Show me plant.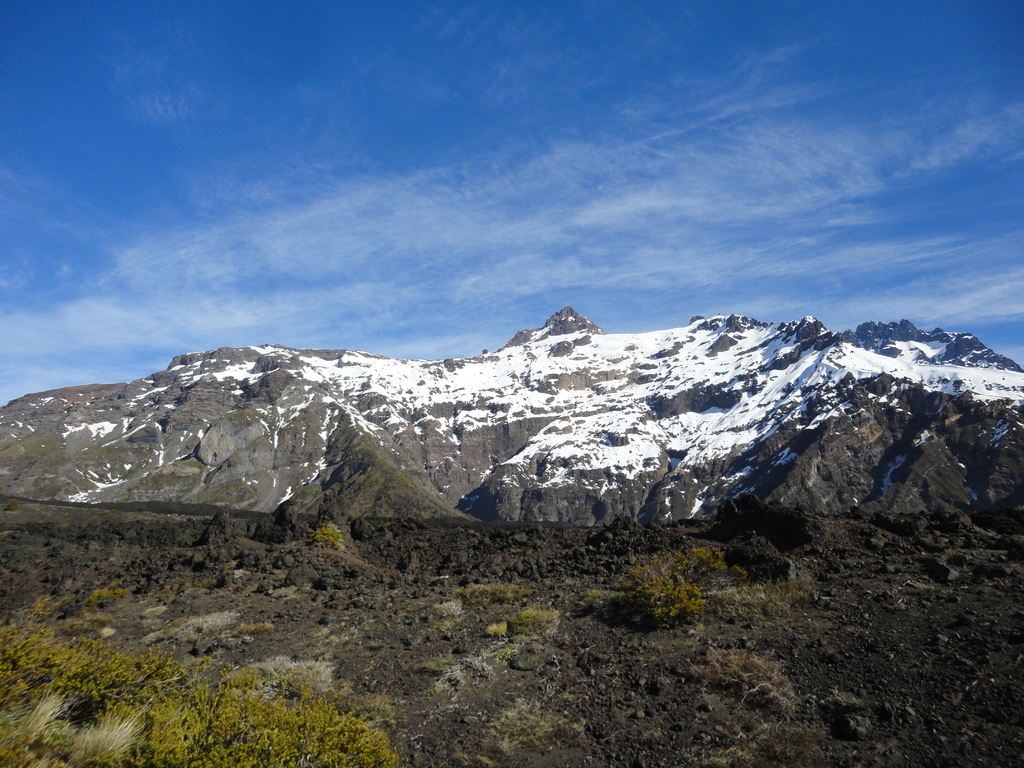
plant is here: bbox=[505, 598, 552, 647].
